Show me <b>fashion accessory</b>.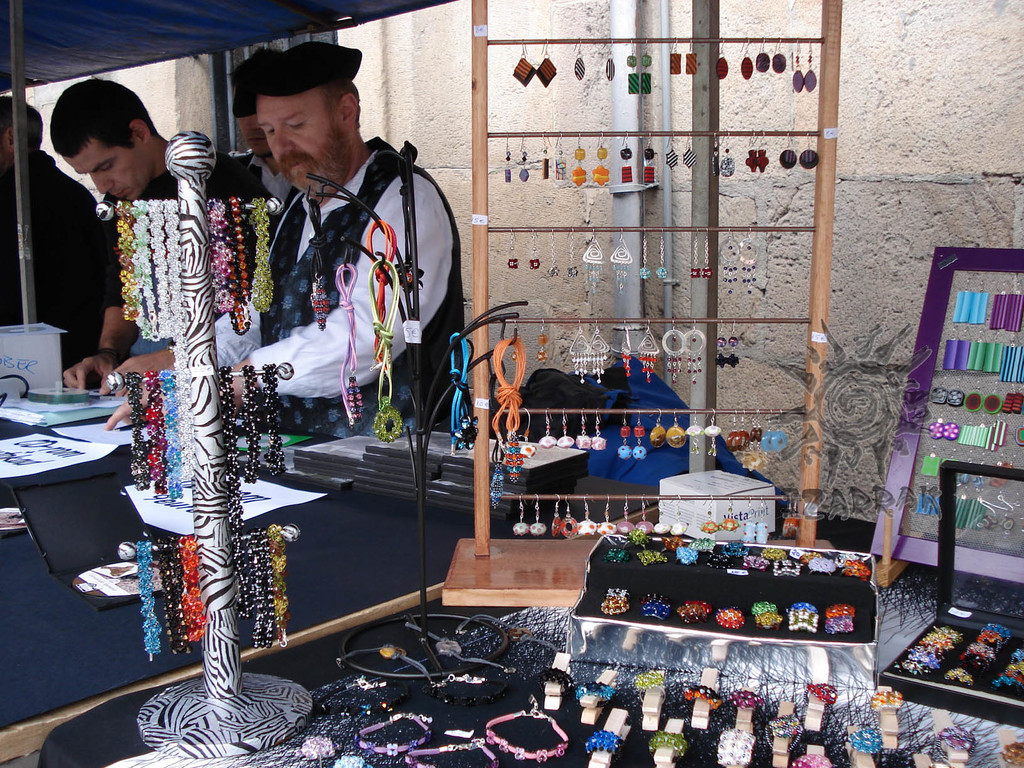
<b>fashion accessory</b> is here: {"left": 588, "top": 319, "right": 611, "bottom": 383}.
